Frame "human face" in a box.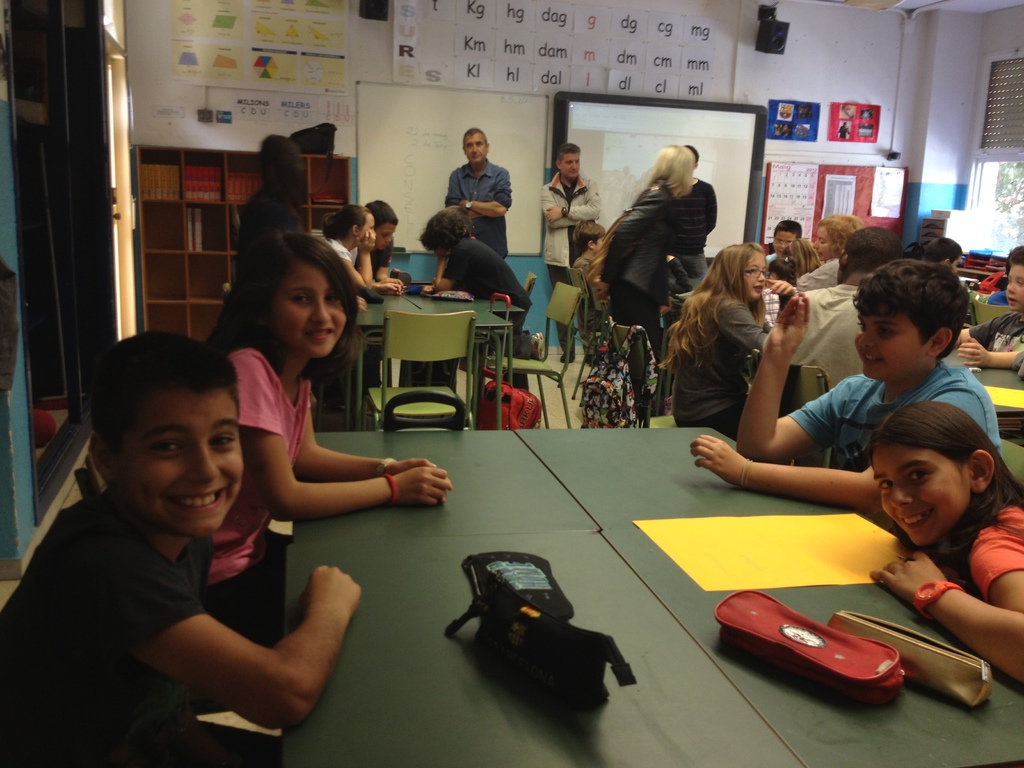
[360, 208, 375, 243].
